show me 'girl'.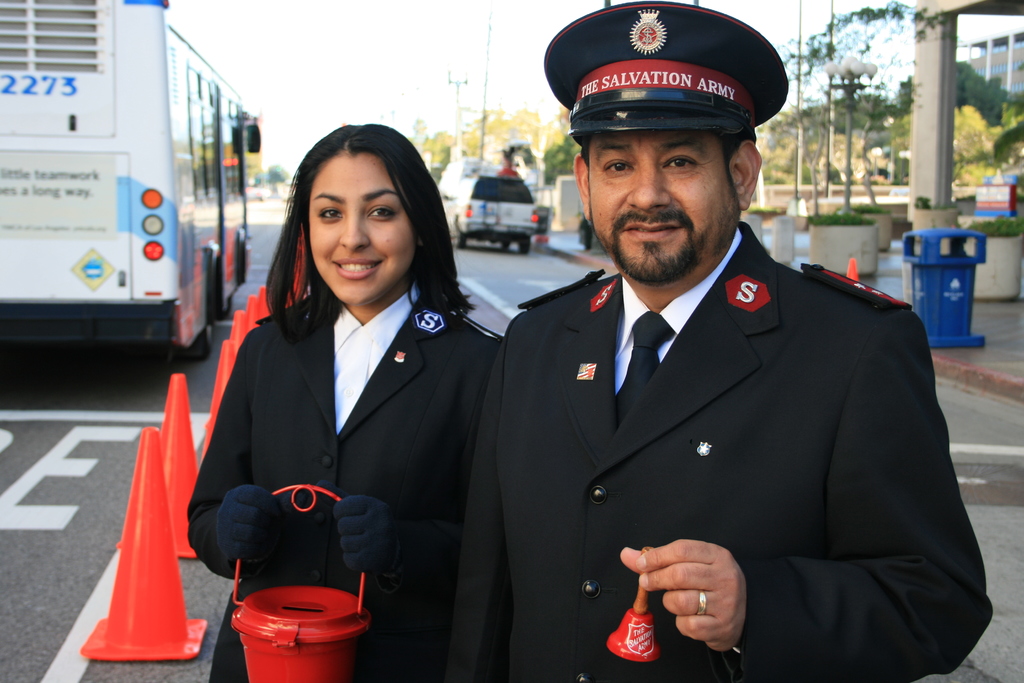
'girl' is here: [left=167, top=122, right=511, bottom=682].
